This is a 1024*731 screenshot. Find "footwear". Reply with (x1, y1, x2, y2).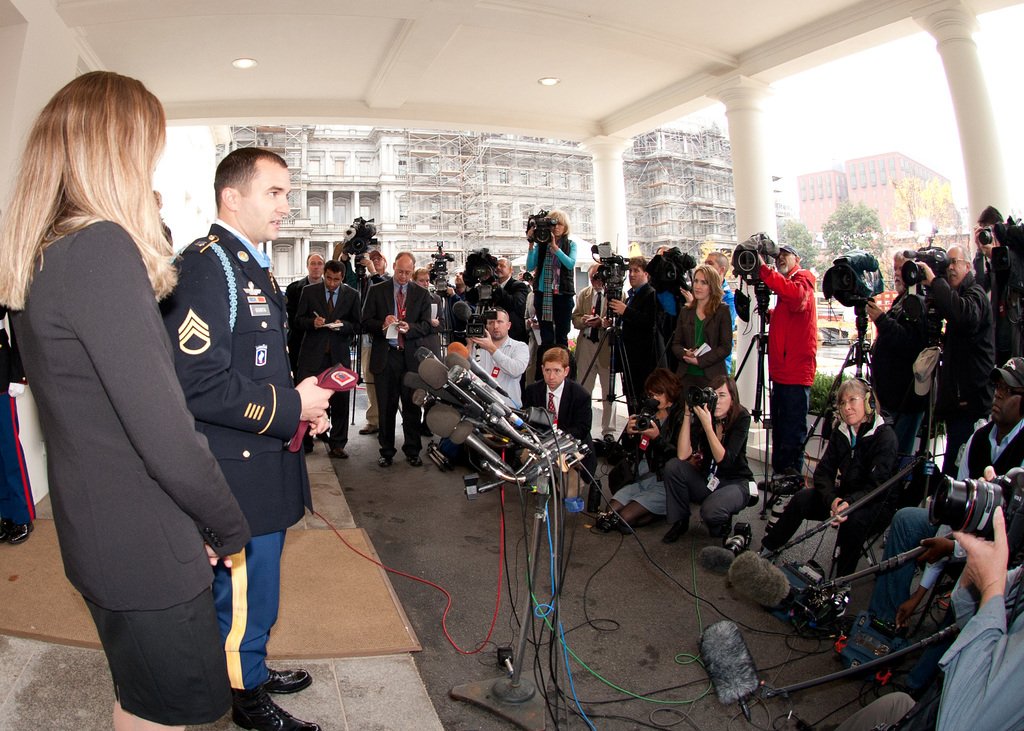
(422, 422, 433, 436).
